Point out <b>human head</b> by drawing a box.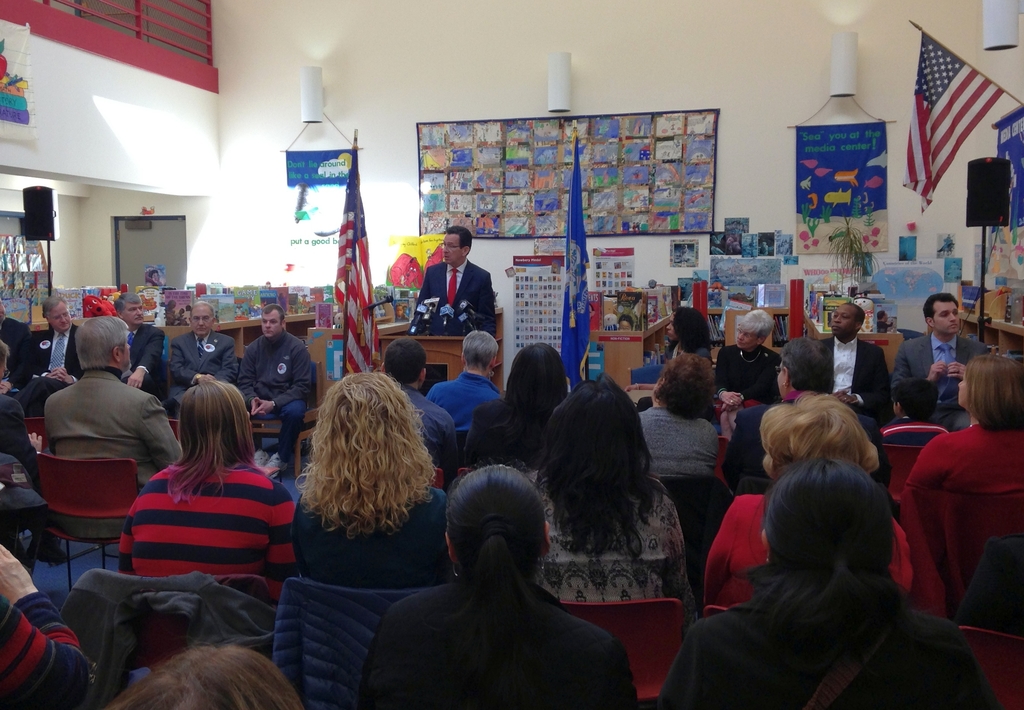
(737,310,771,351).
